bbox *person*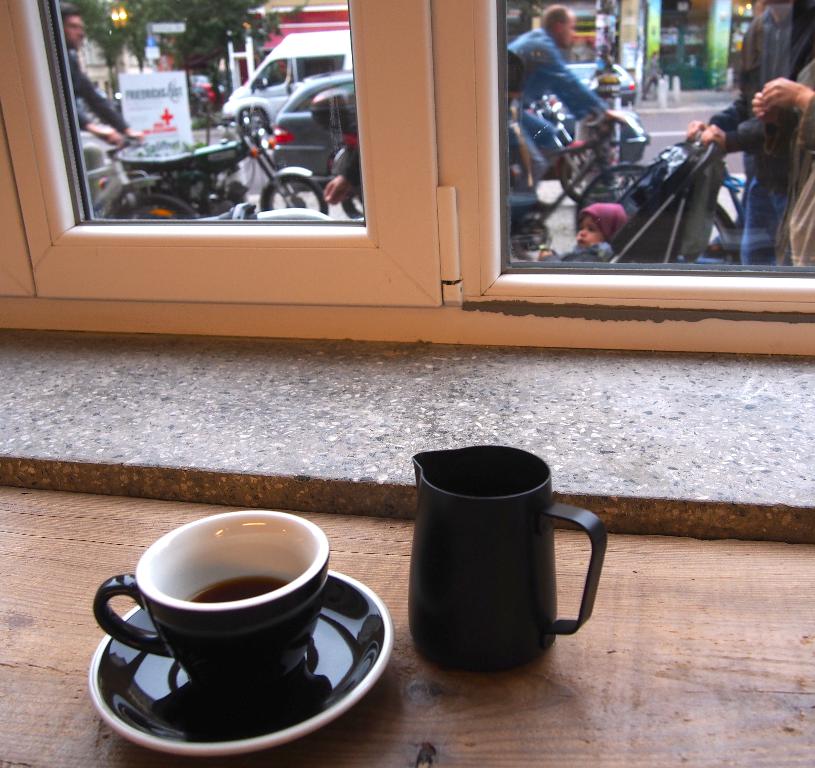
572, 200, 631, 247
